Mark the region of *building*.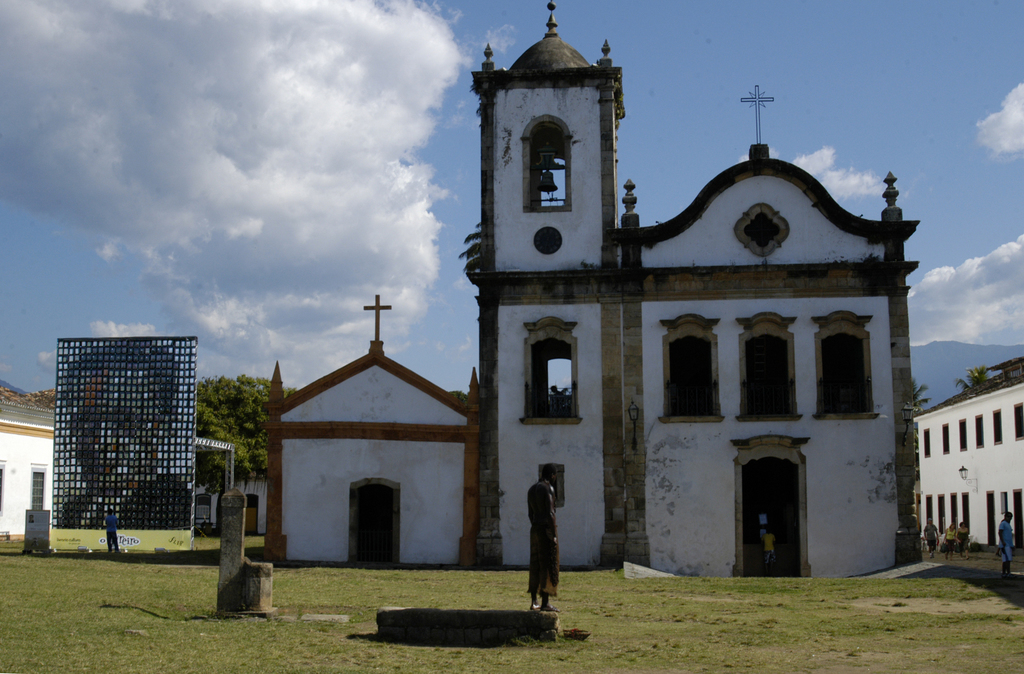
Region: <box>913,360,1023,556</box>.
